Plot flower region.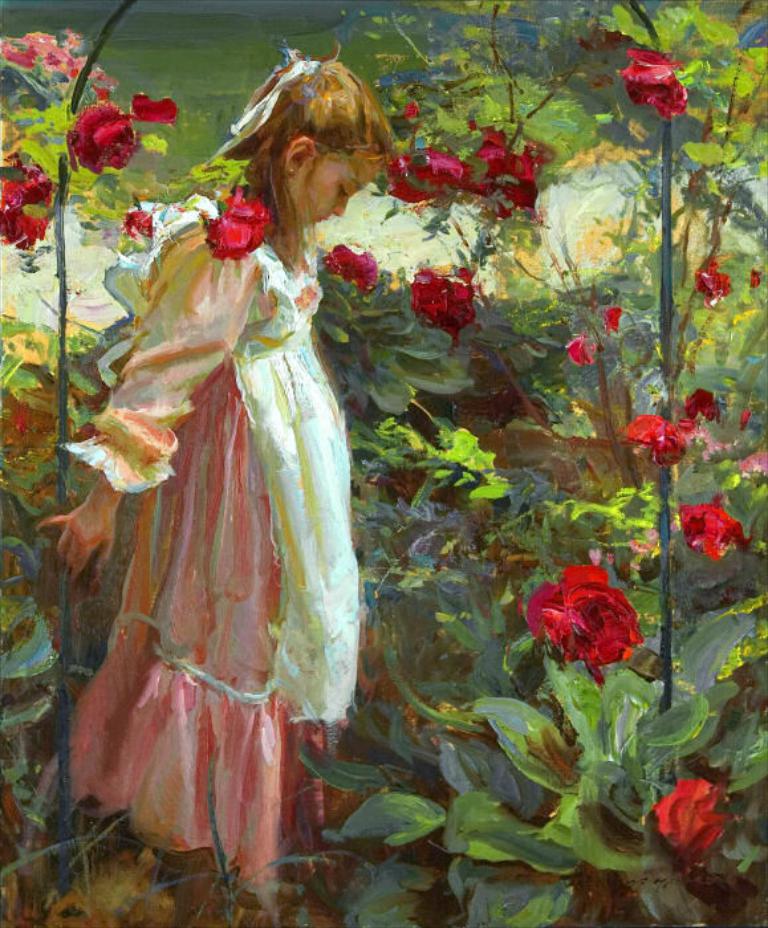
Plotted at <region>694, 251, 745, 312</region>.
